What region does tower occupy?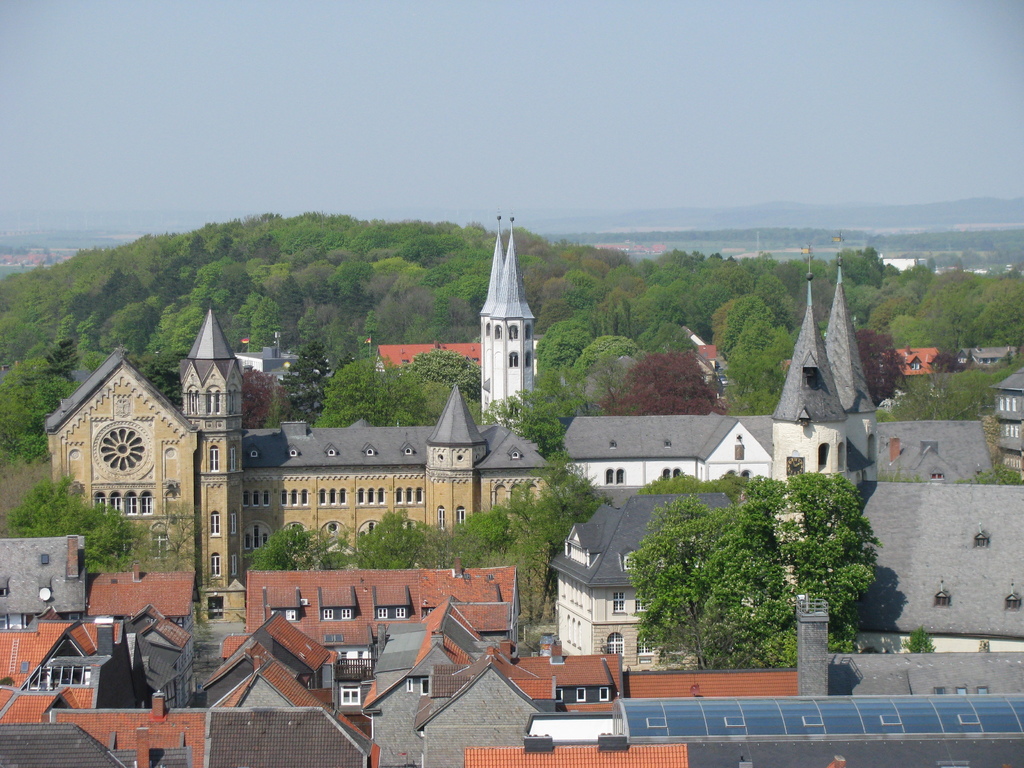
locate(423, 384, 493, 532).
